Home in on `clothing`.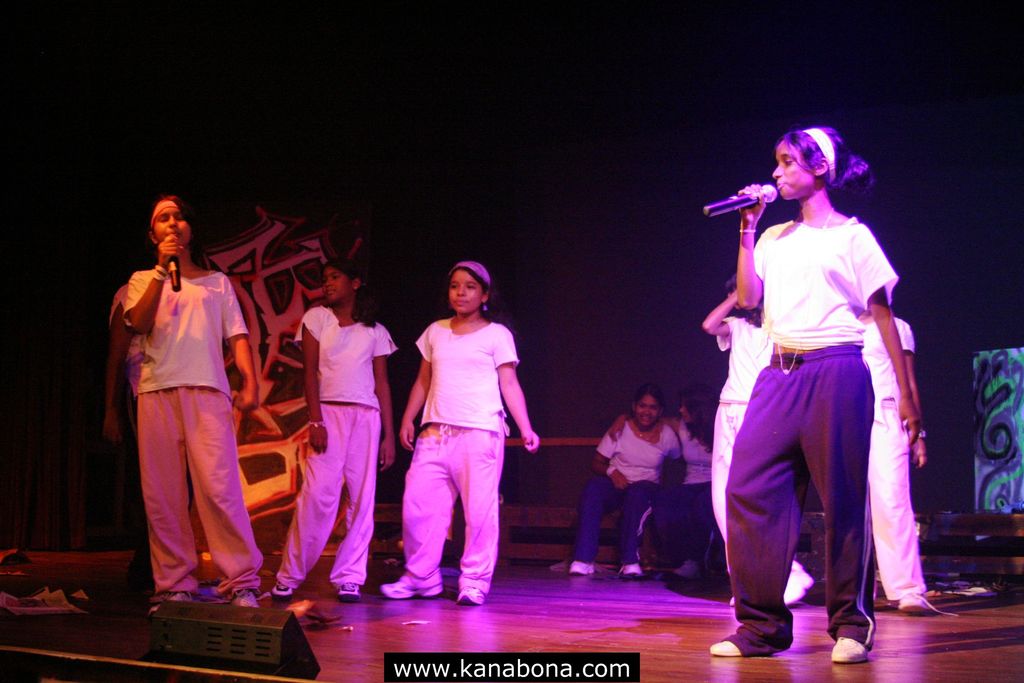
Homed in at select_region(122, 273, 262, 602).
